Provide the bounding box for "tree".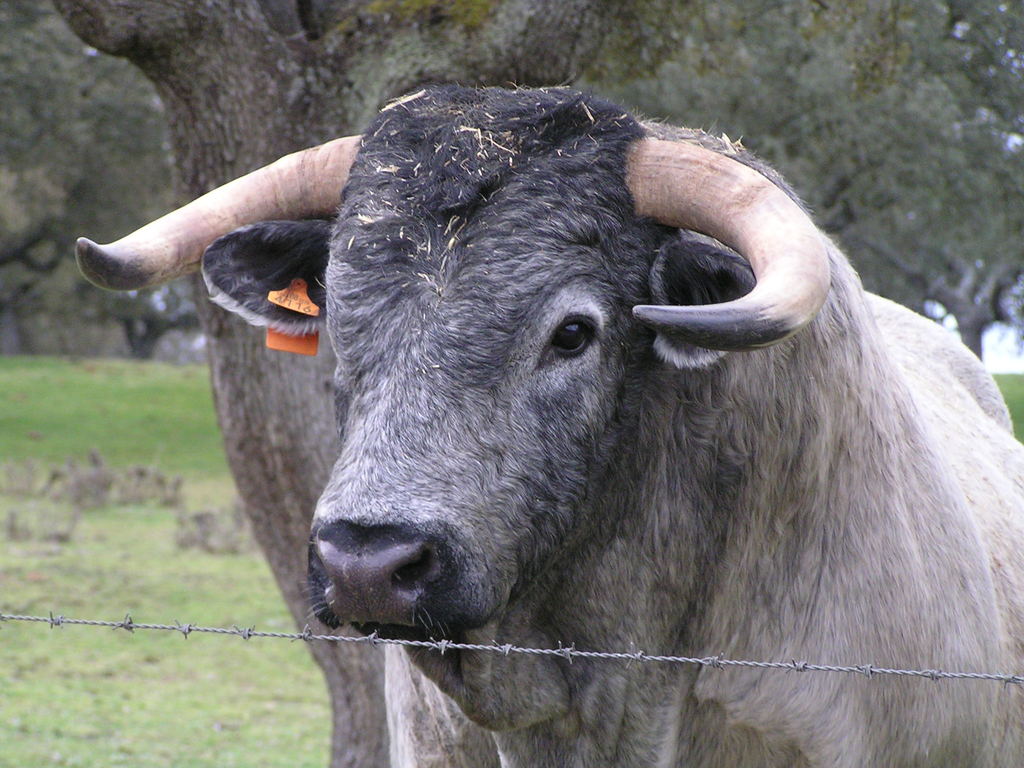
[18, 117, 213, 368].
